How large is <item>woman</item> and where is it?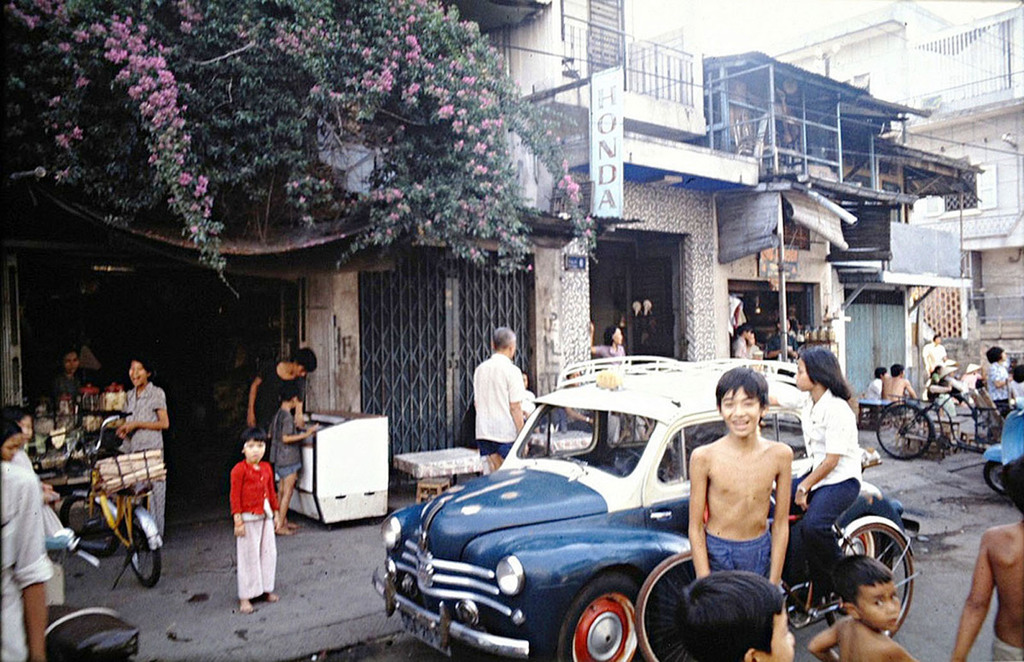
Bounding box: locate(587, 315, 647, 439).
